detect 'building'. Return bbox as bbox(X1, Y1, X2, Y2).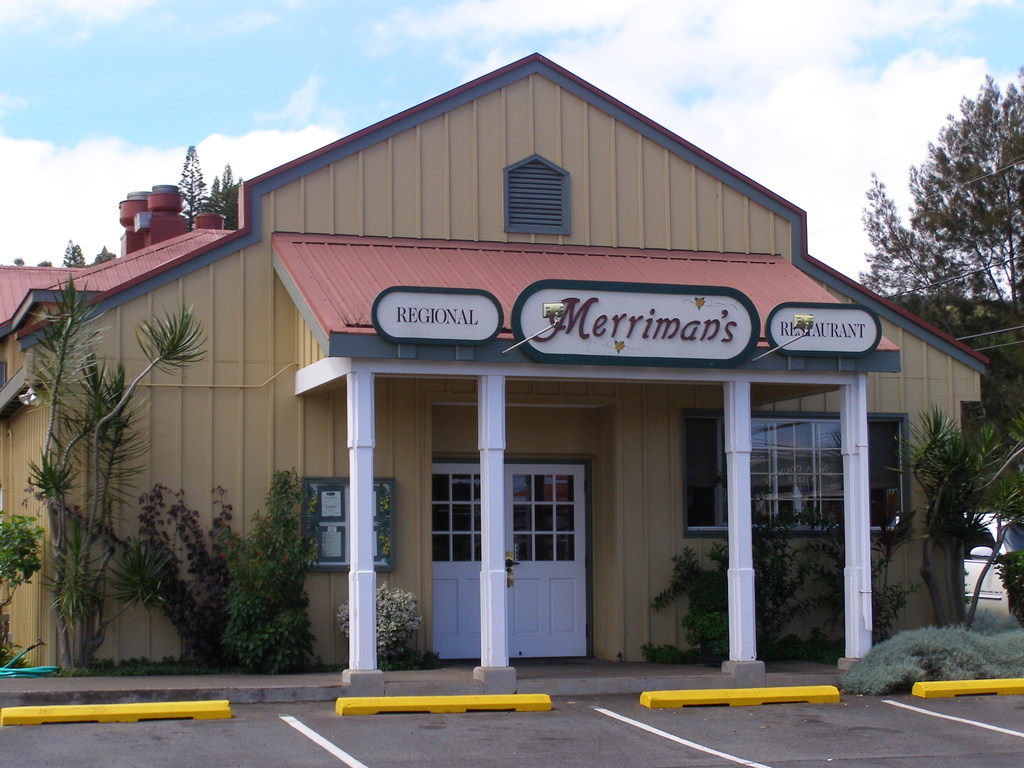
bbox(0, 49, 991, 659).
